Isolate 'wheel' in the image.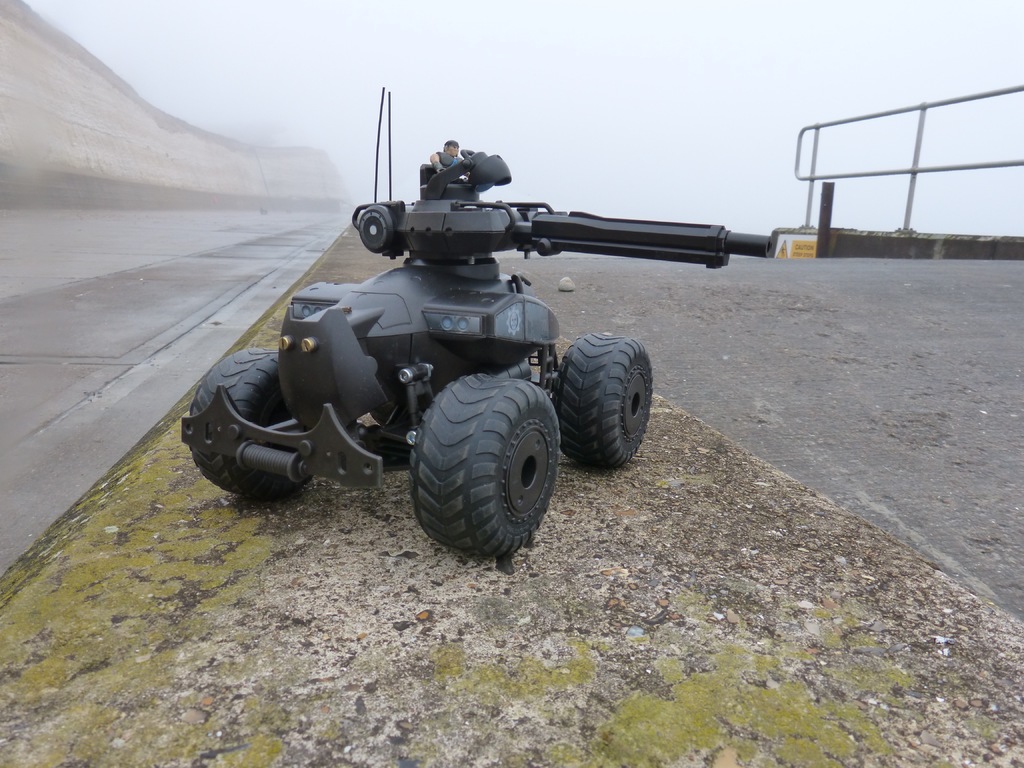
Isolated region: (186, 344, 320, 504).
